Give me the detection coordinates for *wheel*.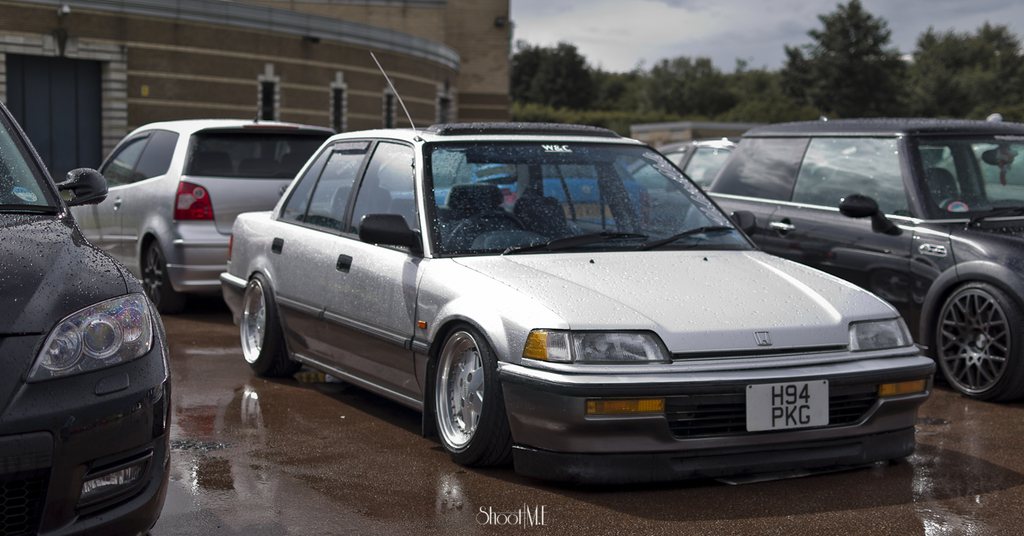
bbox(423, 315, 502, 481).
